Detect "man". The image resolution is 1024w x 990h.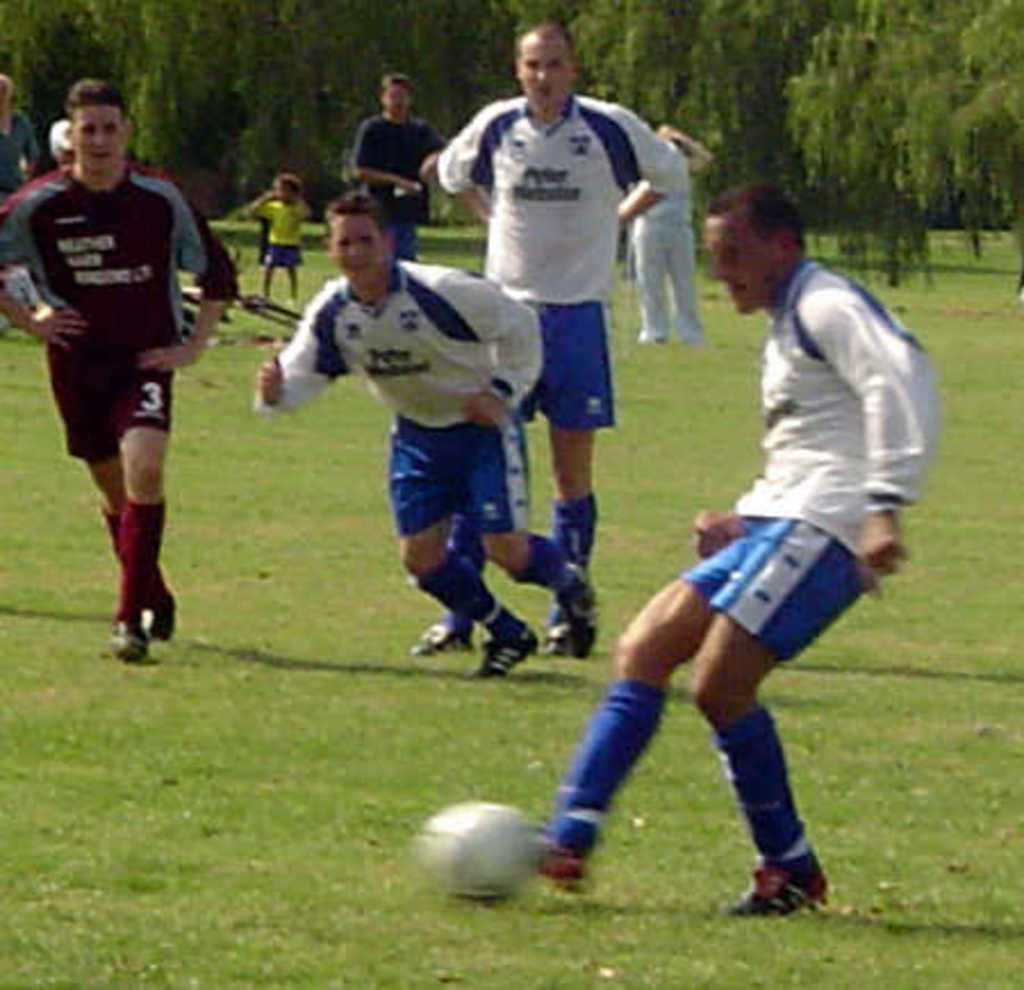
(x1=348, y1=73, x2=453, y2=255).
